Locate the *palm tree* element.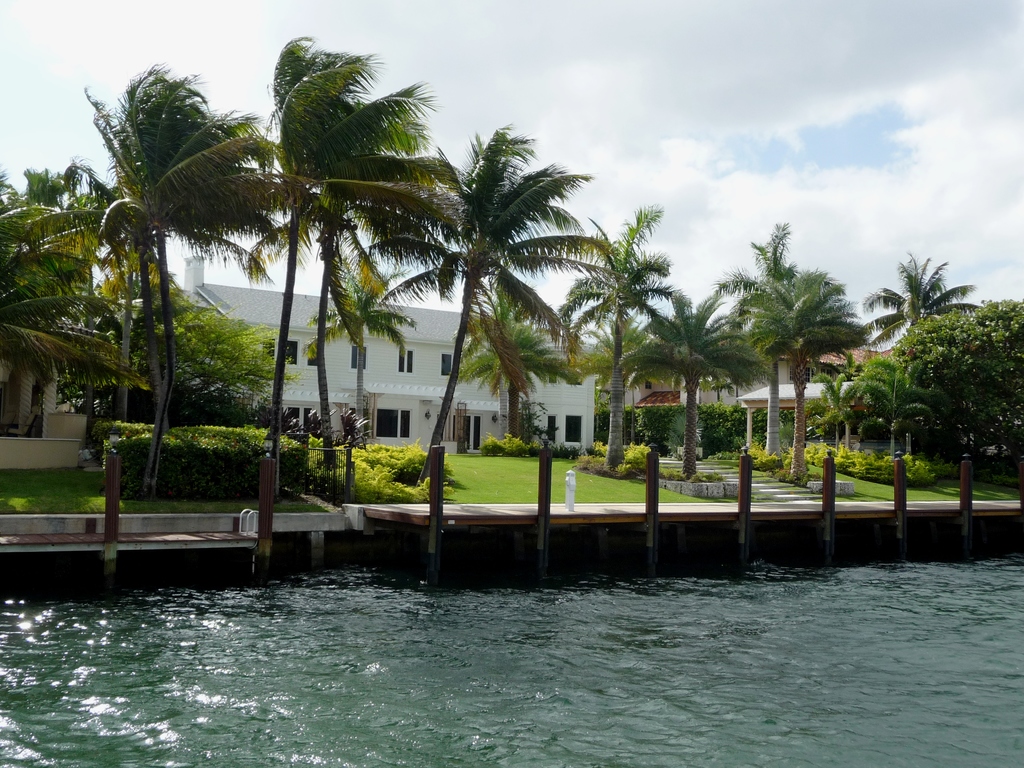
Element bbox: Rect(730, 278, 878, 490).
